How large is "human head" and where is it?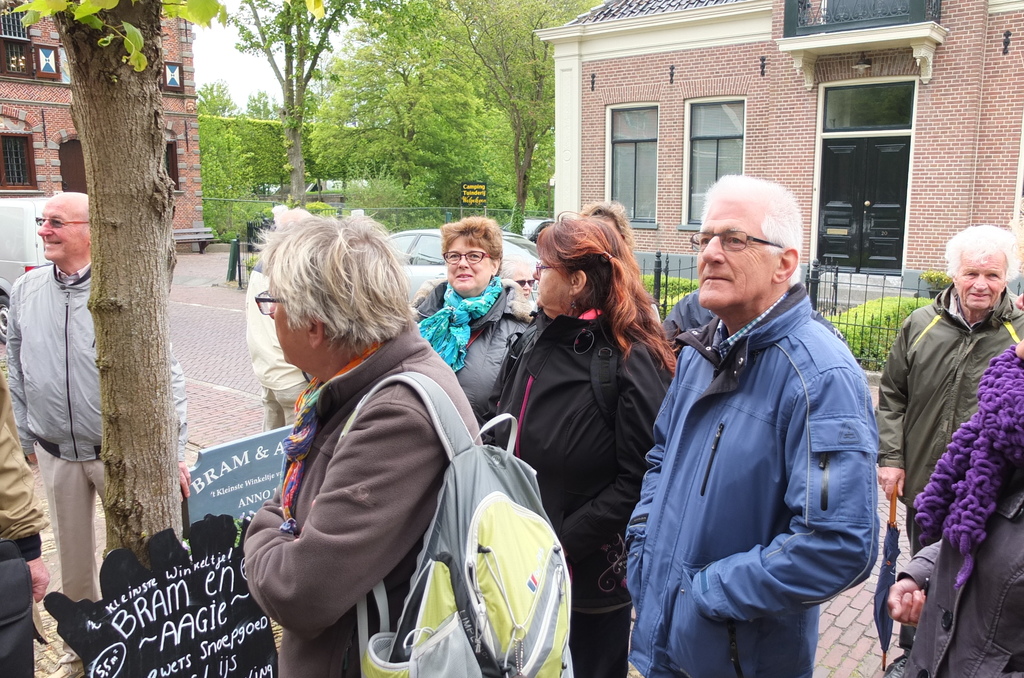
Bounding box: 687 173 808 328.
